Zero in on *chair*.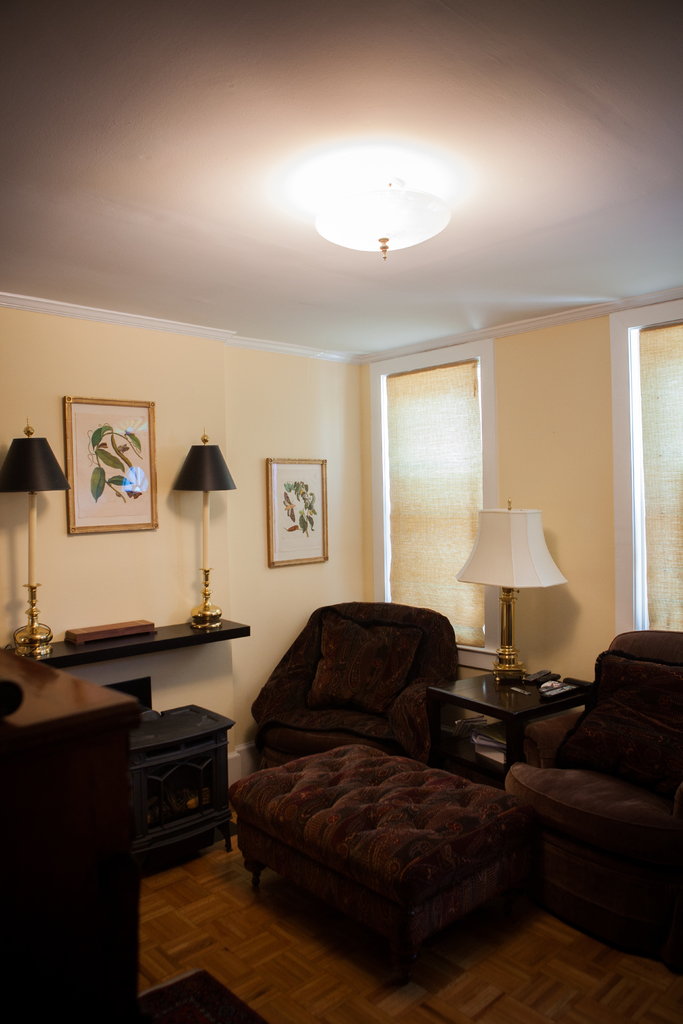
Zeroed in: <bbox>251, 612, 490, 774</bbox>.
